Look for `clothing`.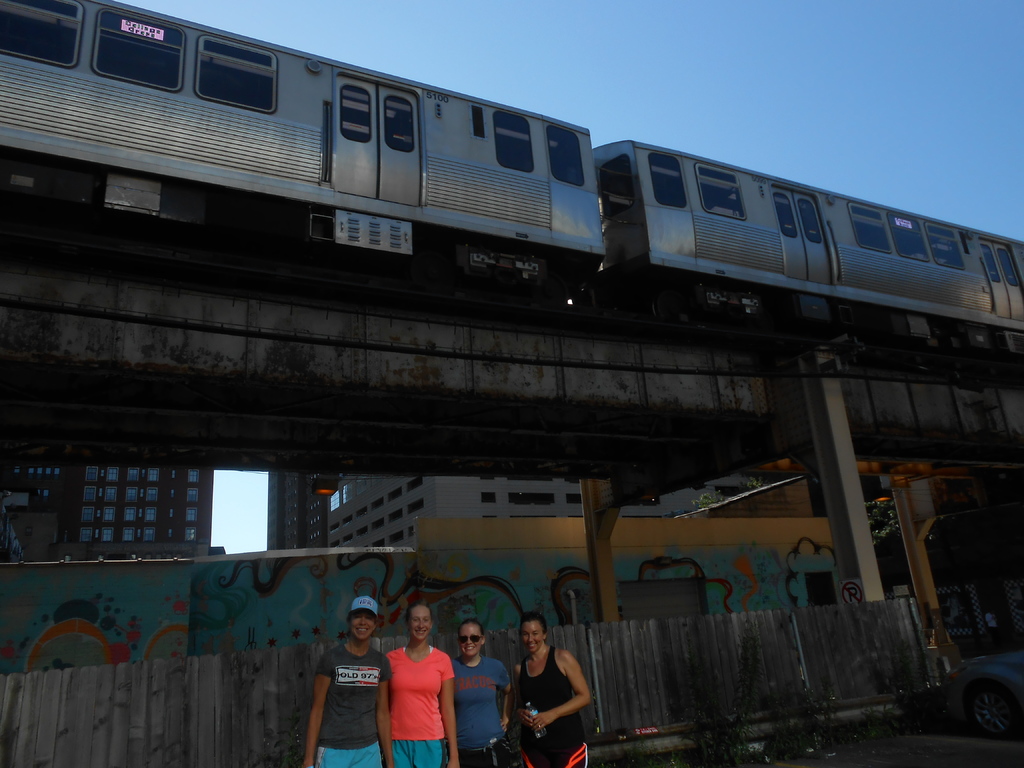
Found: region(454, 656, 509, 767).
